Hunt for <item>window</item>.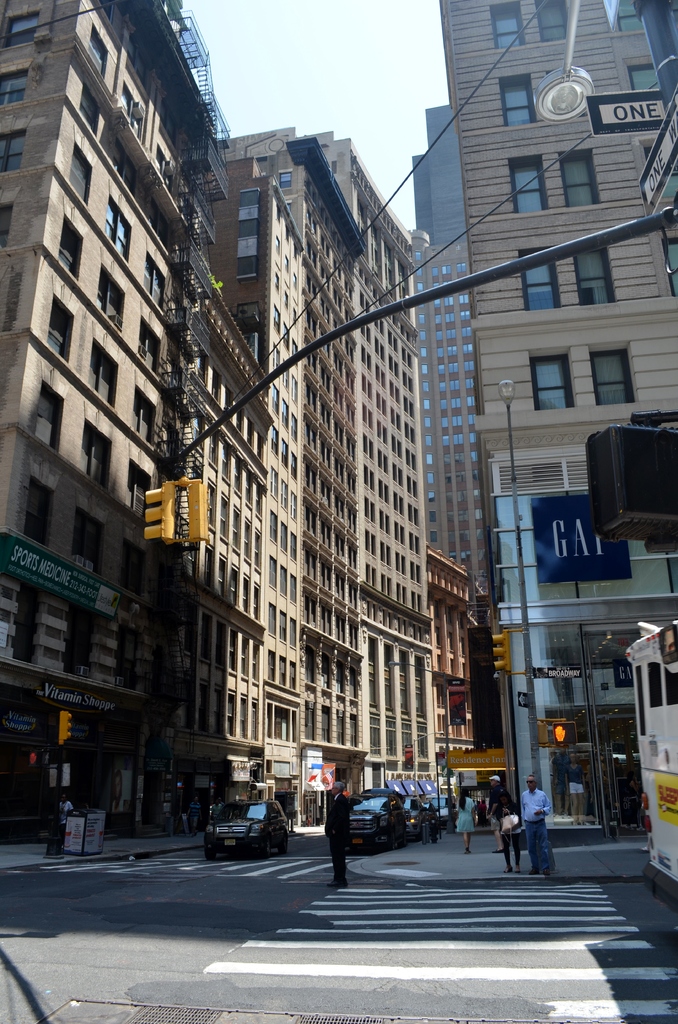
Hunted down at 6, 11, 34, 44.
